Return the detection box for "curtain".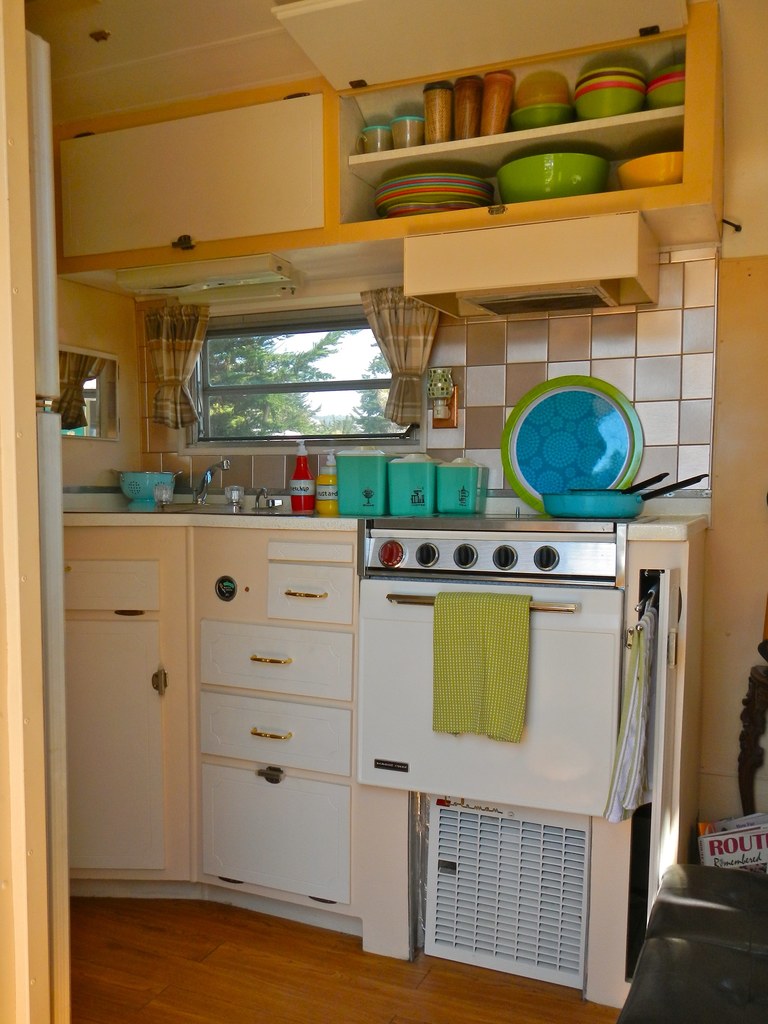
l=135, t=300, r=201, b=433.
